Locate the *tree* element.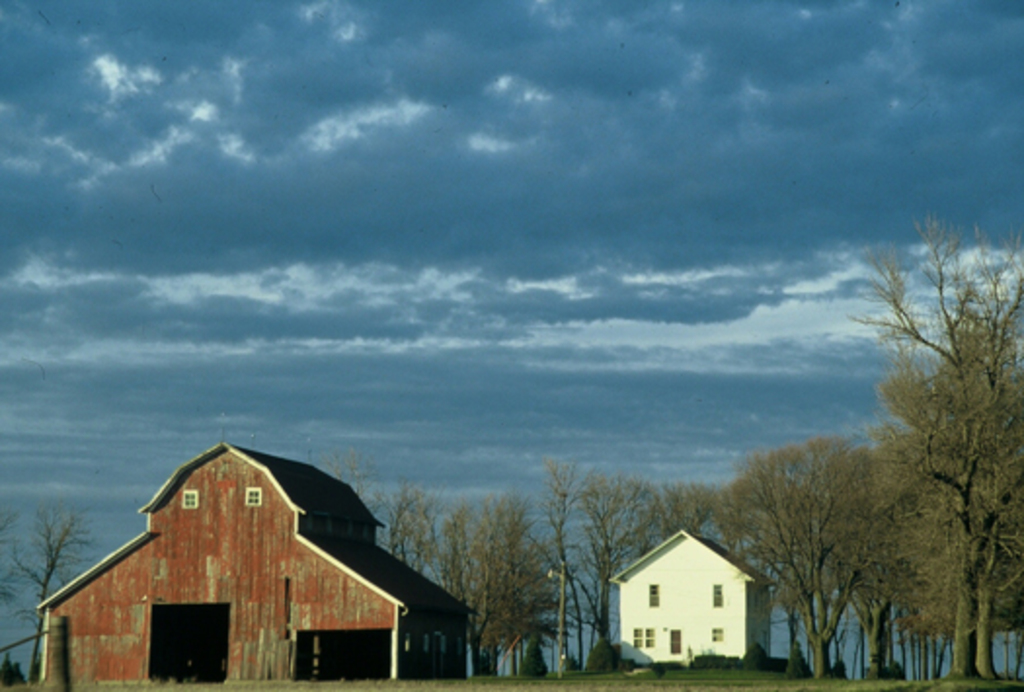
Element bbox: x1=8 y1=503 x2=88 y2=686.
